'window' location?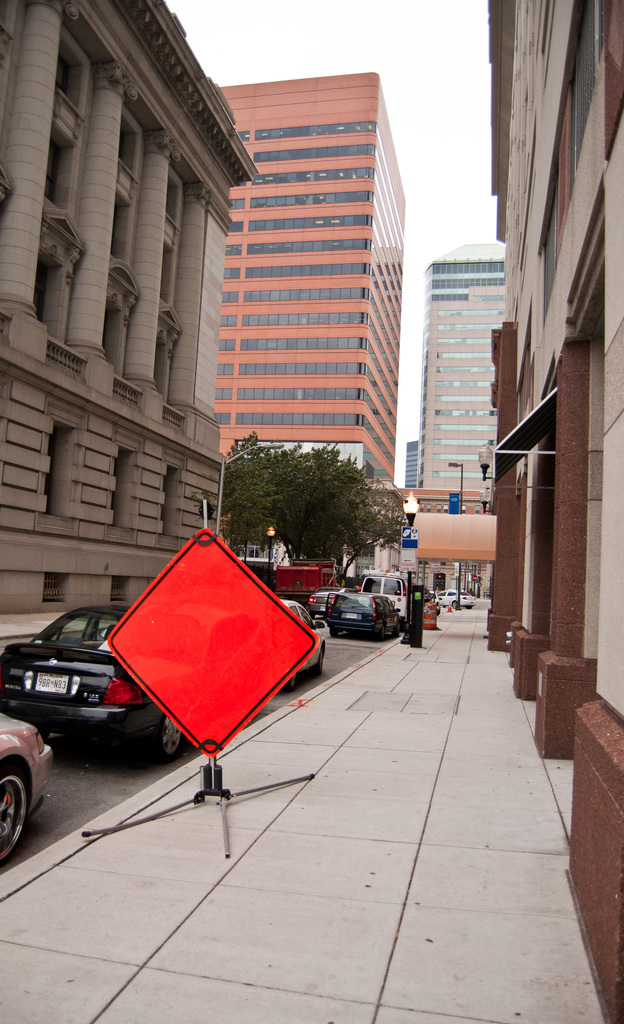
(x1=107, y1=438, x2=134, y2=532)
